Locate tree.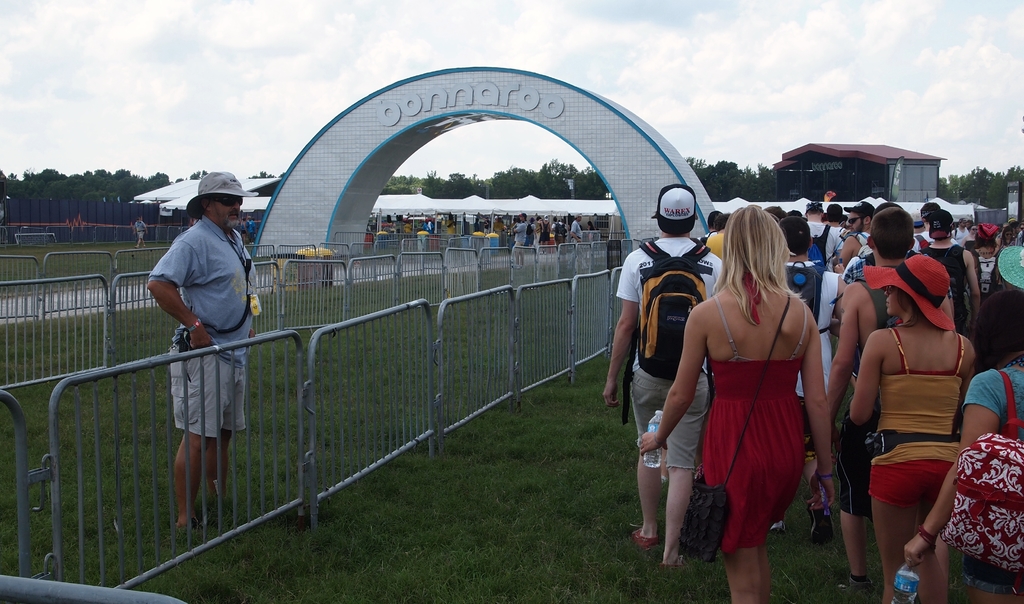
Bounding box: [x1=474, y1=161, x2=535, y2=201].
